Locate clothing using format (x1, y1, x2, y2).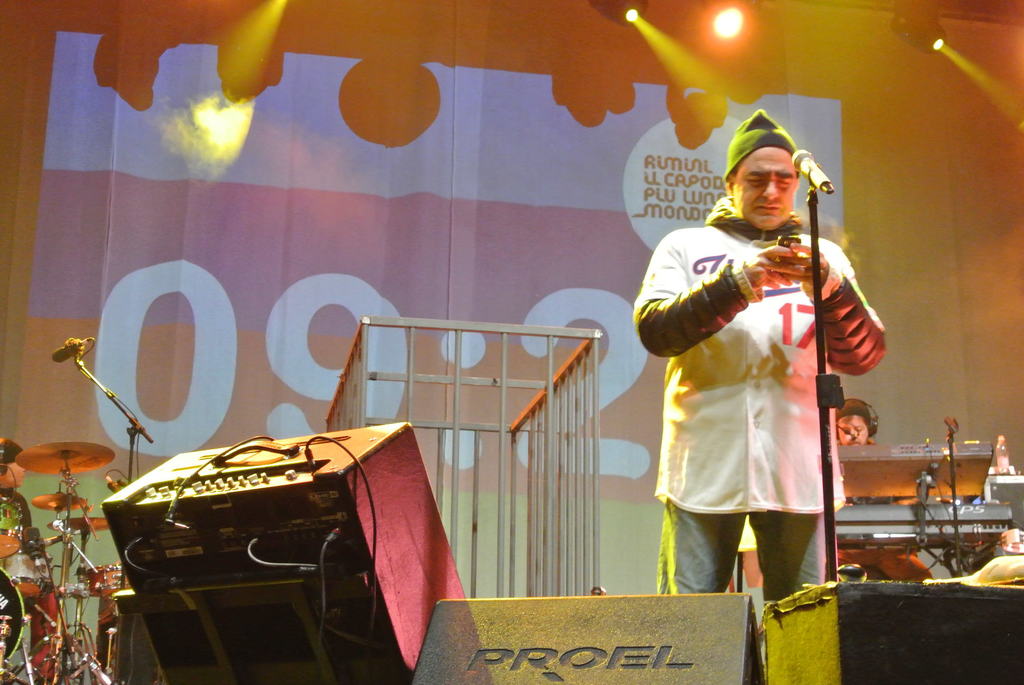
(655, 213, 858, 521).
